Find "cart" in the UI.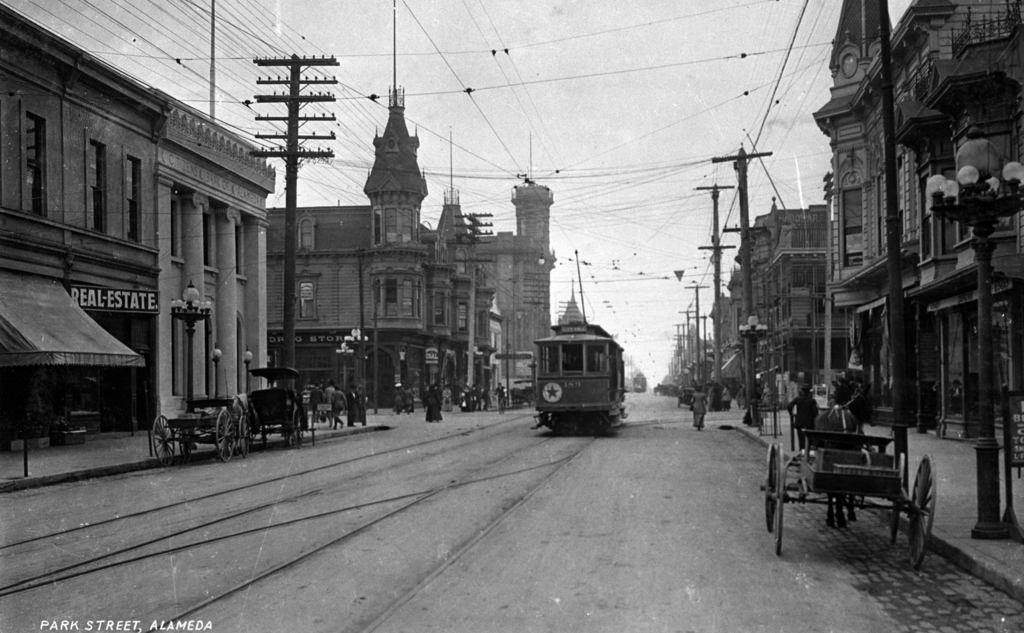
UI element at x1=761 y1=410 x2=938 y2=566.
